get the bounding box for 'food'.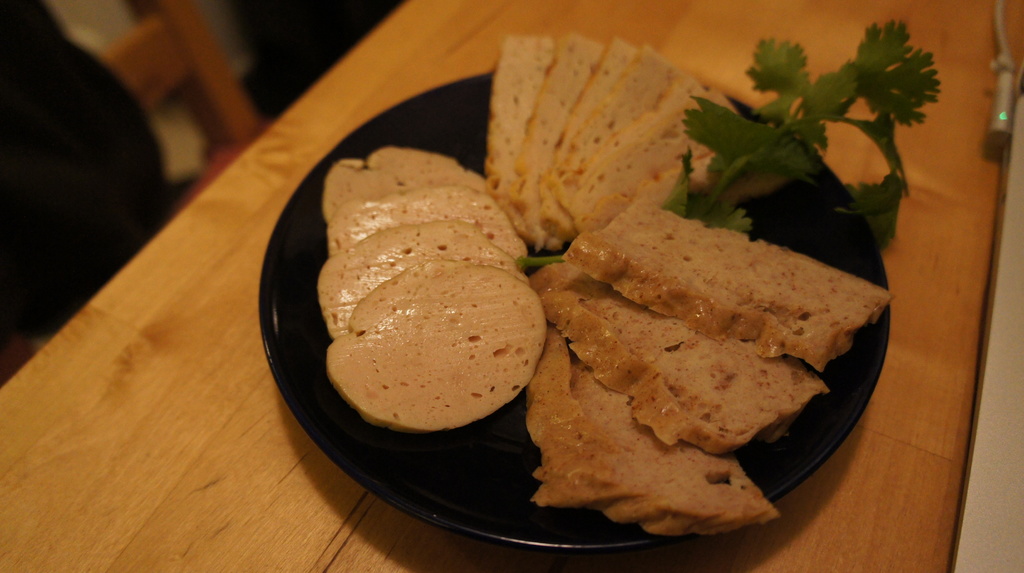
x1=317 y1=219 x2=525 y2=339.
